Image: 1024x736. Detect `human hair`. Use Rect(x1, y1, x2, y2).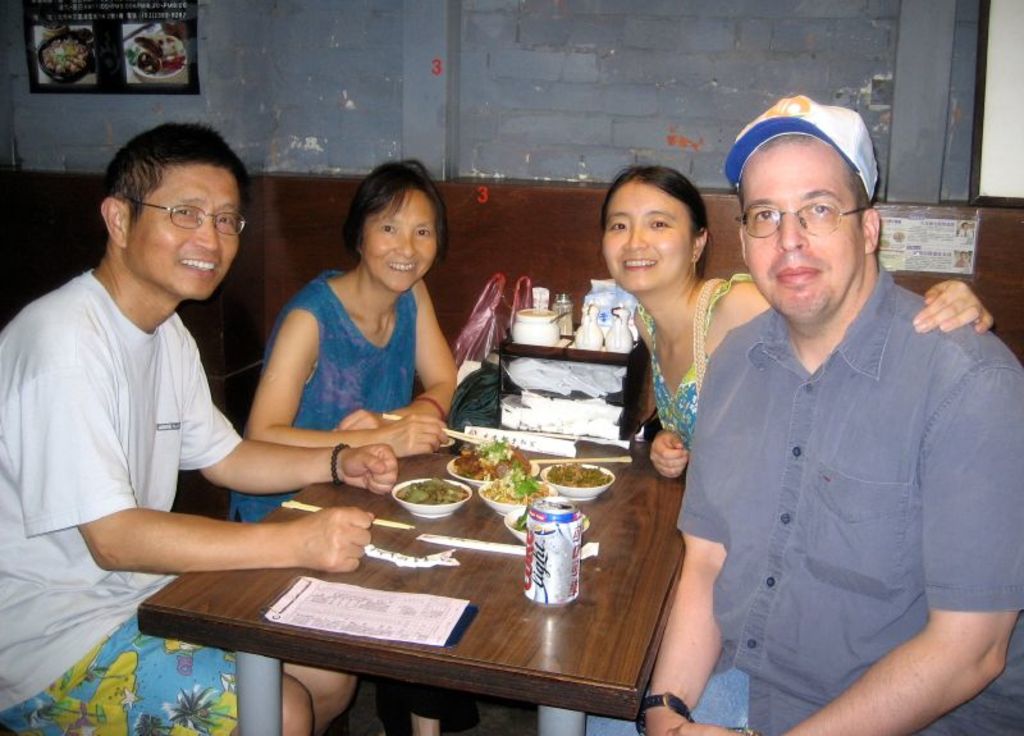
Rect(599, 166, 714, 279).
